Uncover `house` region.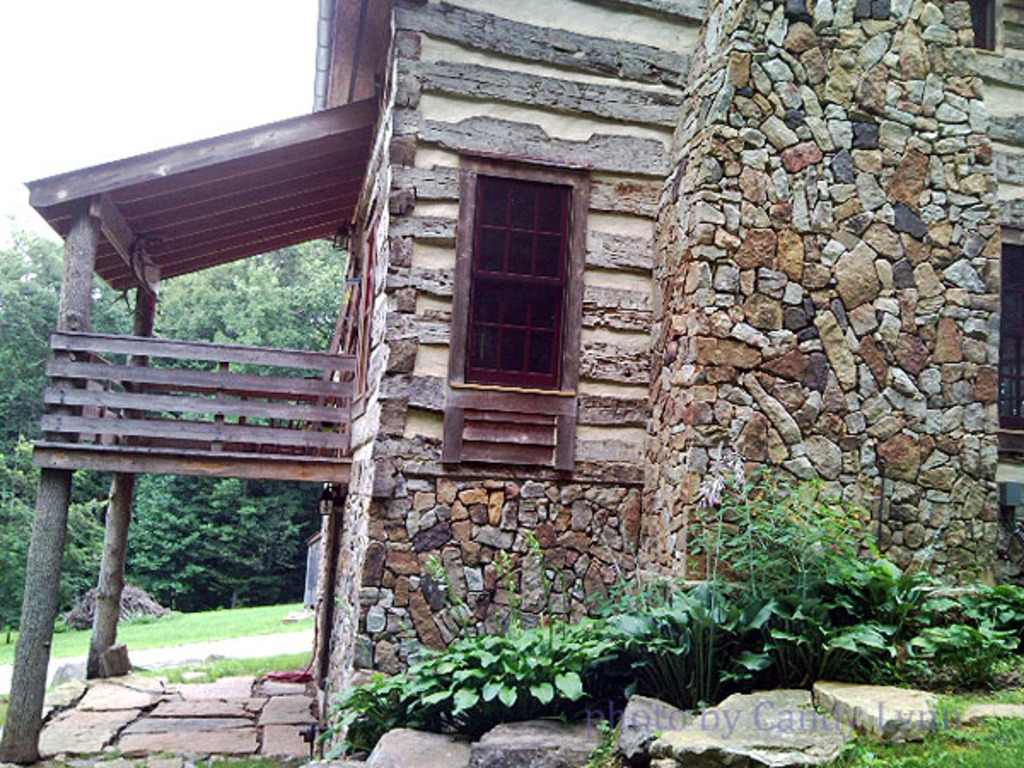
Uncovered: <region>0, 0, 1022, 766</region>.
